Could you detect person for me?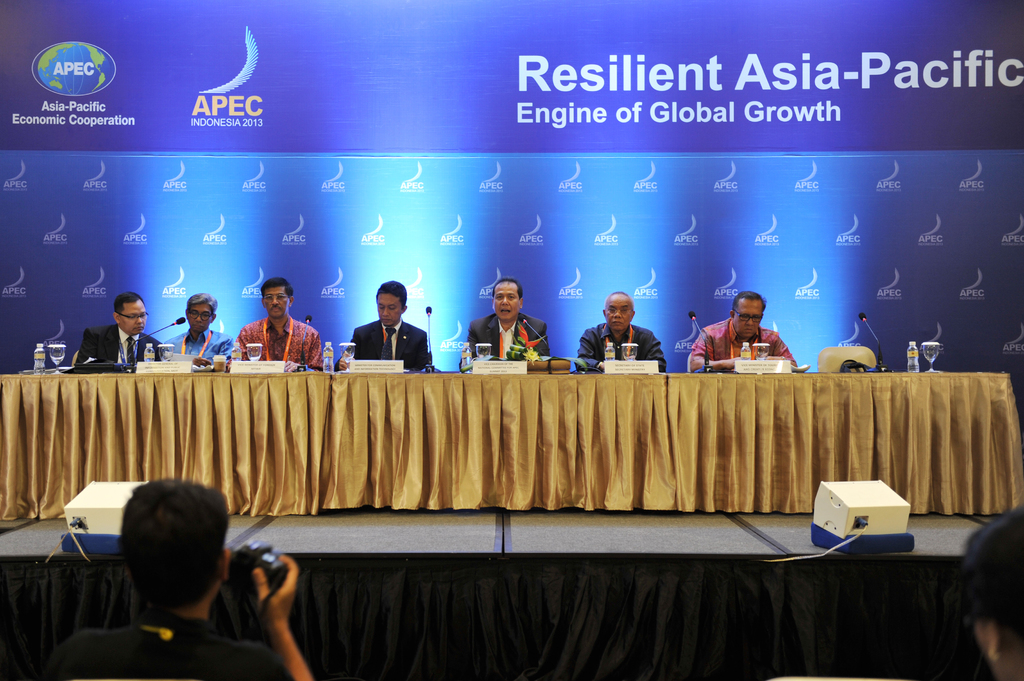
Detection result: [x1=703, y1=303, x2=785, y2=377].
